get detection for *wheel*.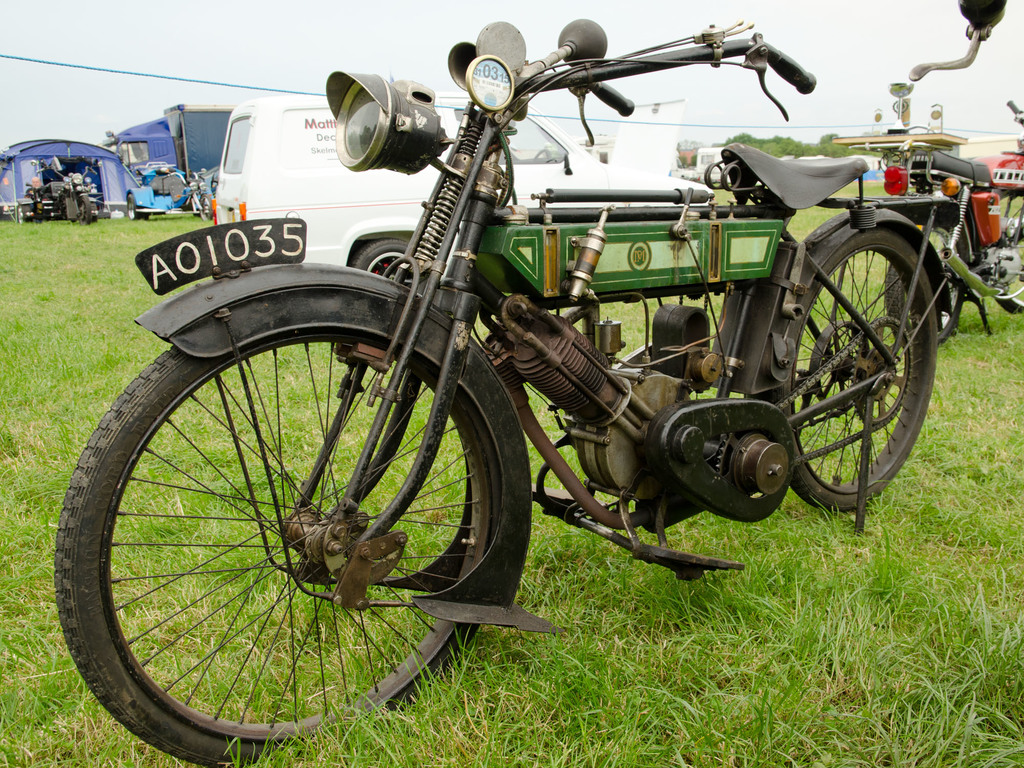
Detection: 995,226,1023,314.
